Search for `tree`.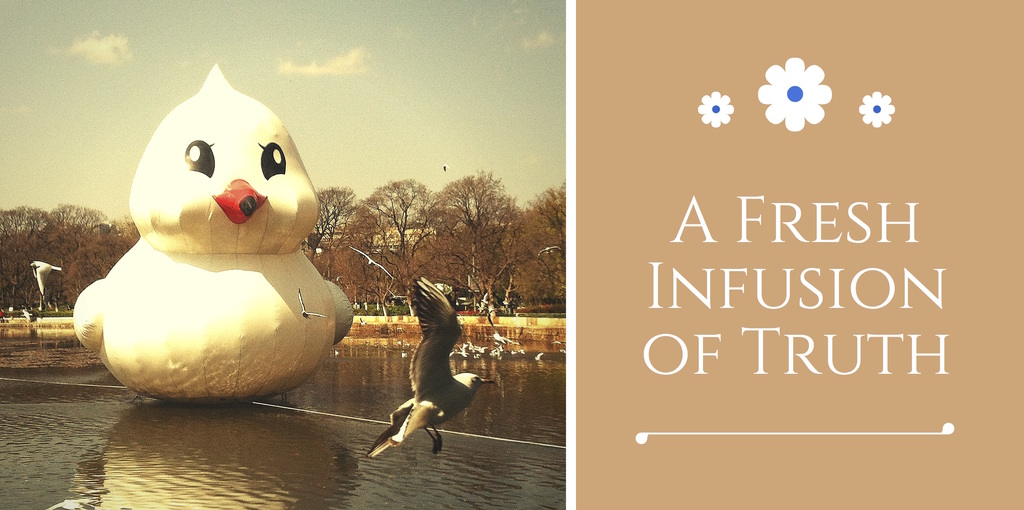
Found at 0, 201, 51, 312.
